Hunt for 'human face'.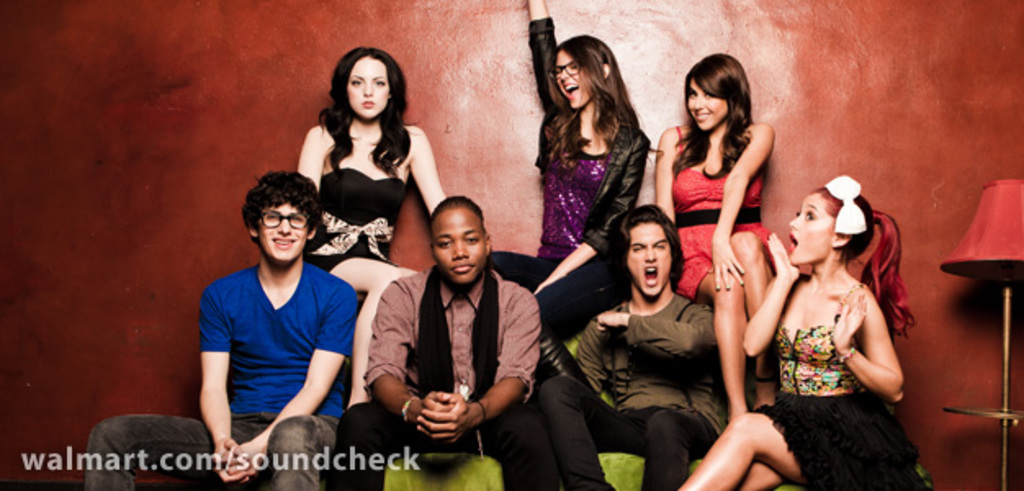
Hunted down at bbox=[689, 79, 726, 134].
